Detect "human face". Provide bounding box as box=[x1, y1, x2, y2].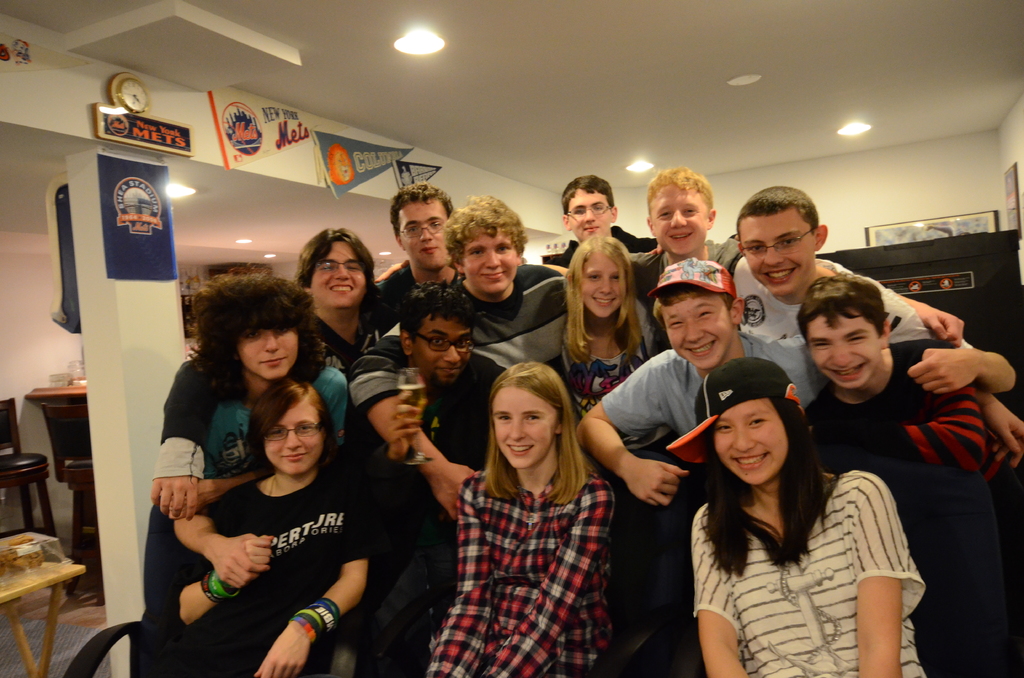
box=[412, 312, 472, 385].
